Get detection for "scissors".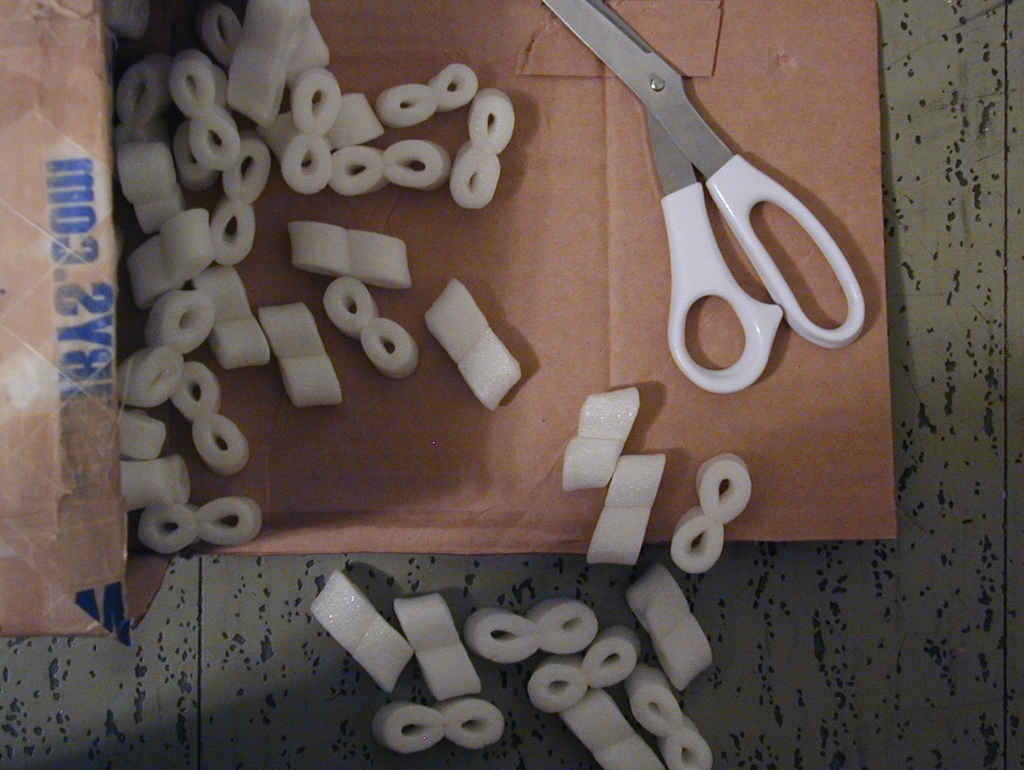
Detection: 538, 0, 869, 399.
